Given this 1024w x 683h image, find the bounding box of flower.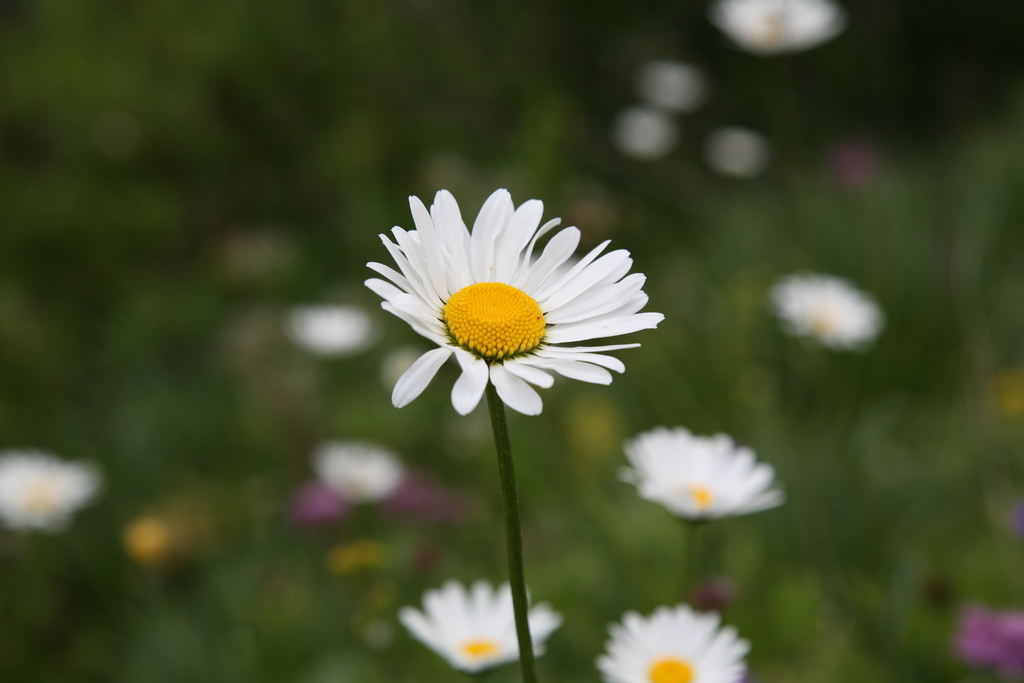
box=[401, 574, 561, 673].
